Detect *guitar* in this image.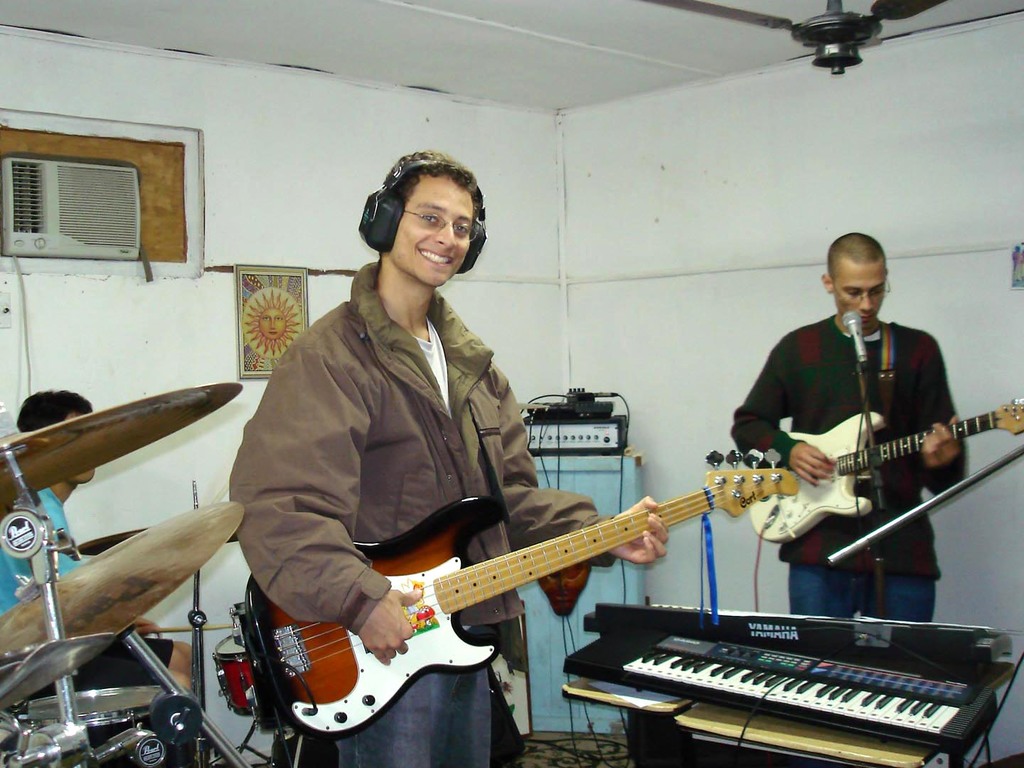
Detection: (744,407,1023,543).
